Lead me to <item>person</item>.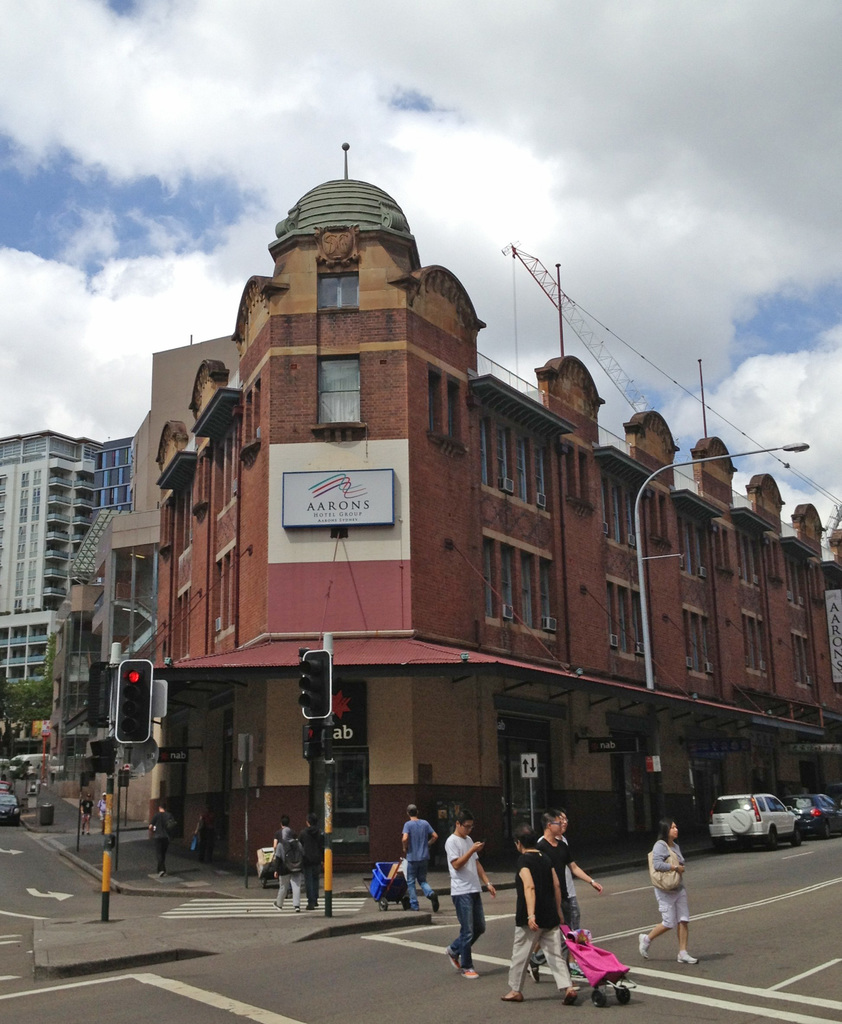
Lead to 85,796,92,834.
